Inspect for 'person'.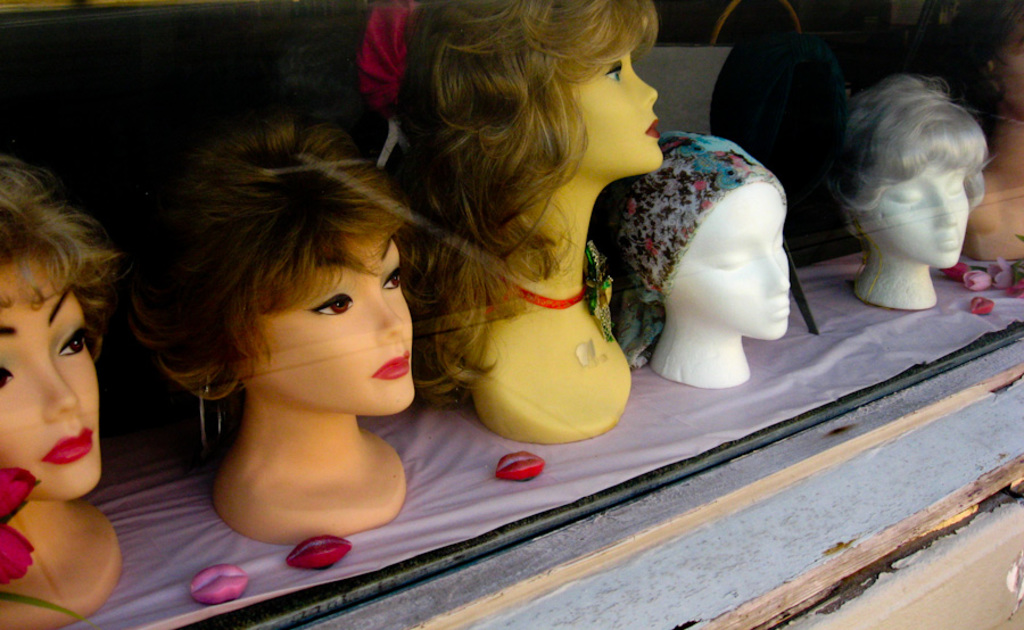
Inspection: region(592, 126, 793, 391).
